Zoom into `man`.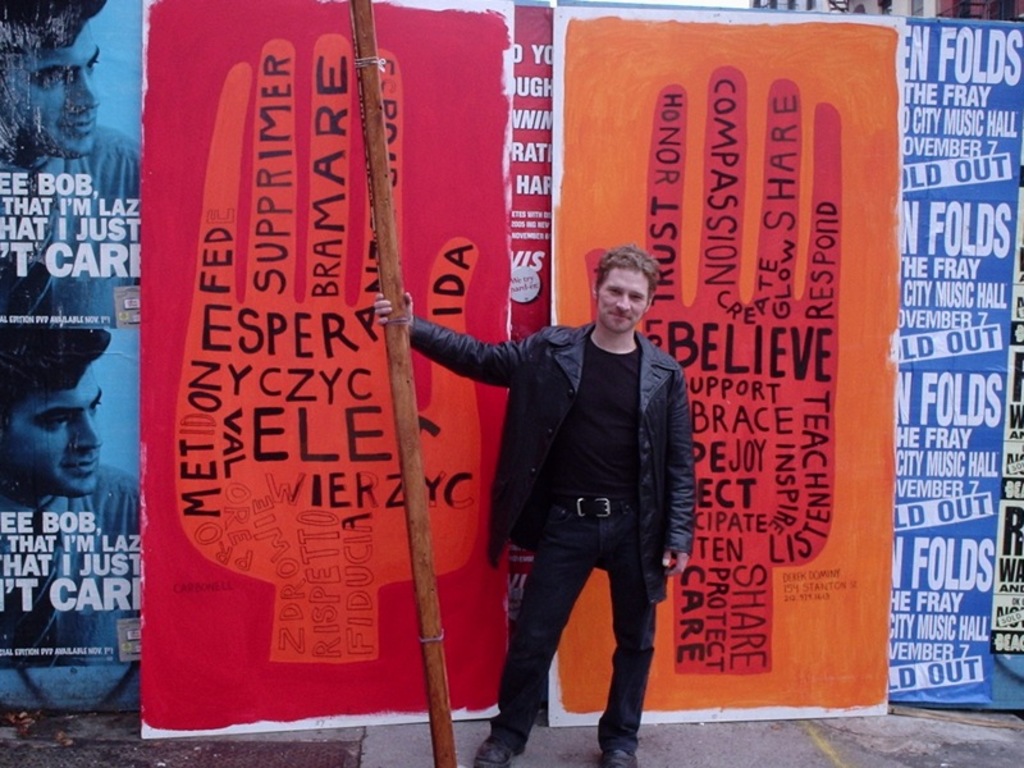
Zoom target: box=[434, 237, 703, 744].
